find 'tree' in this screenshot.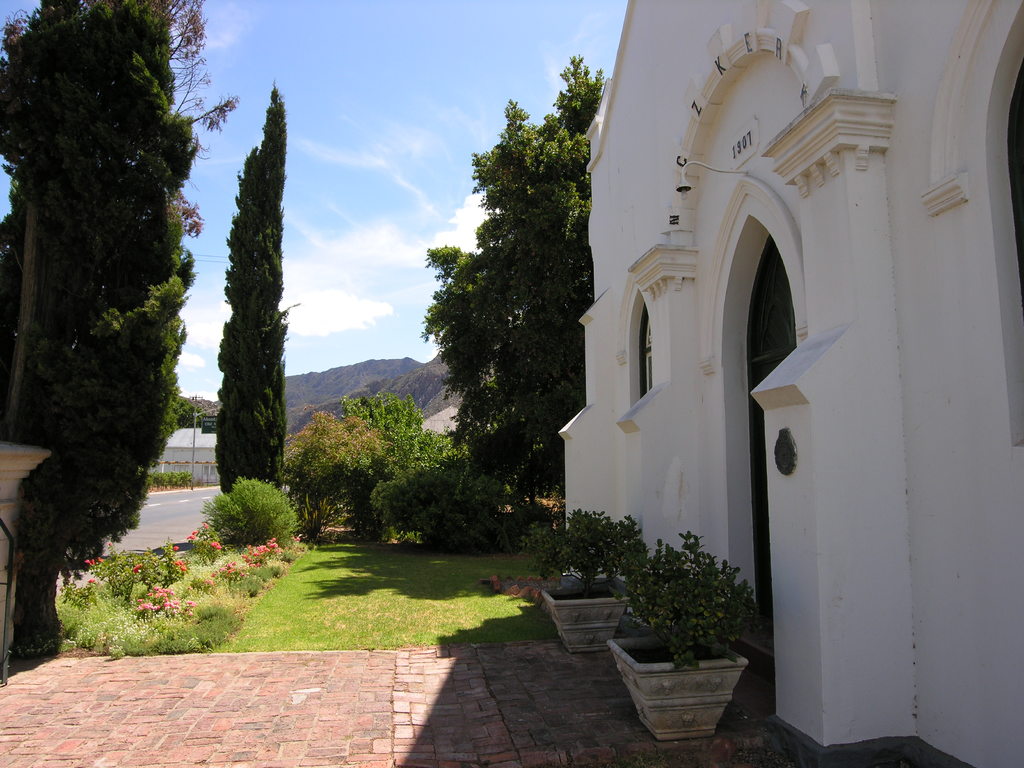
The bounding box for 'tree' is bbox=[340, 384, 422, 493].
